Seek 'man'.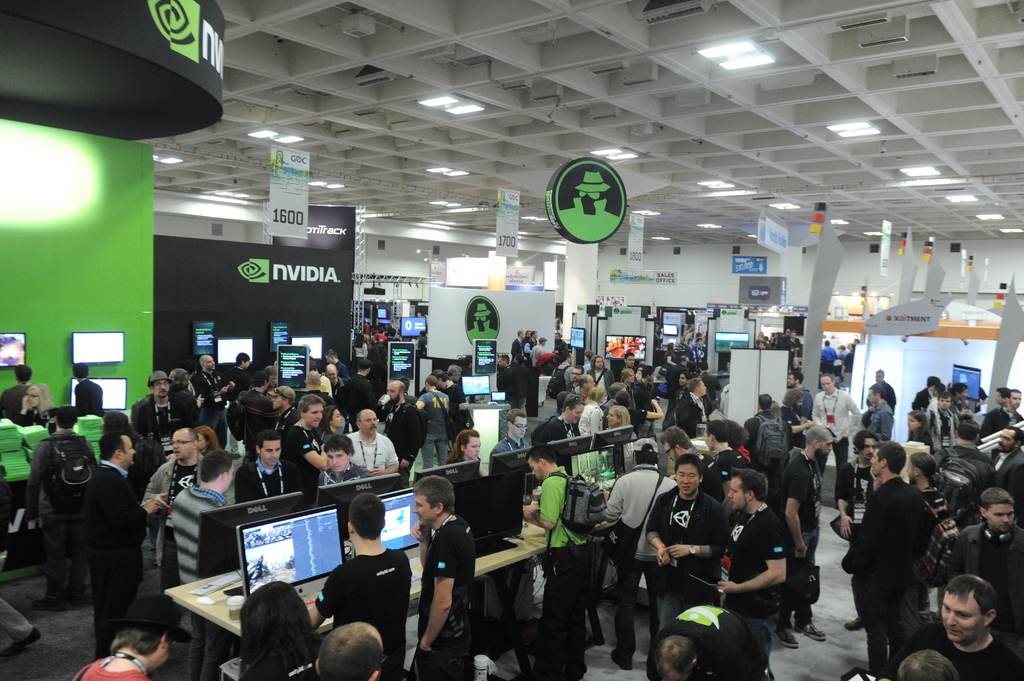
[301, 495, 412, 680].
